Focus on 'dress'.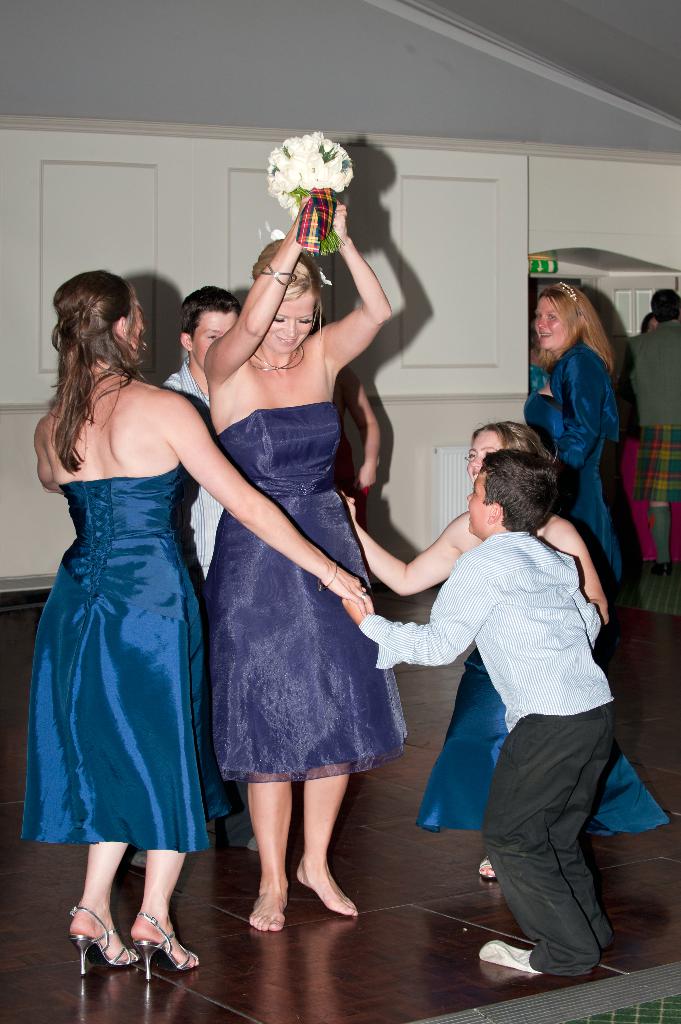
Focused at pyautogui.locateOnScreen(21, 466, 240, 852).
